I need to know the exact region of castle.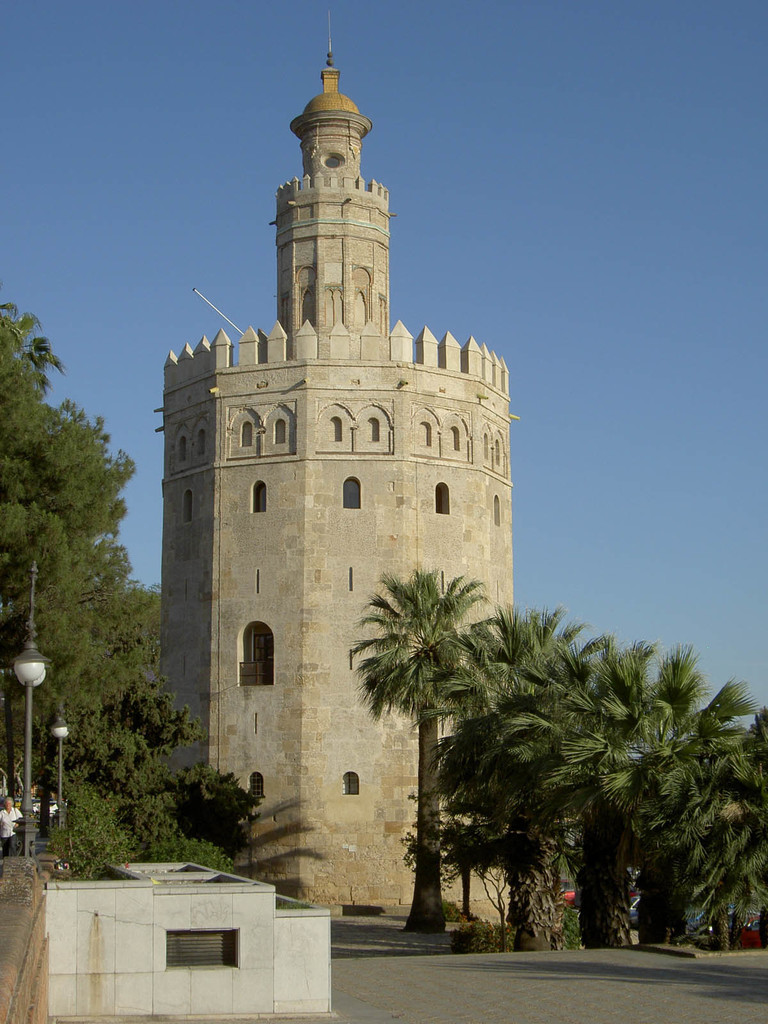
Region: (x1=158, y1=25, x2=550, y2=973).
